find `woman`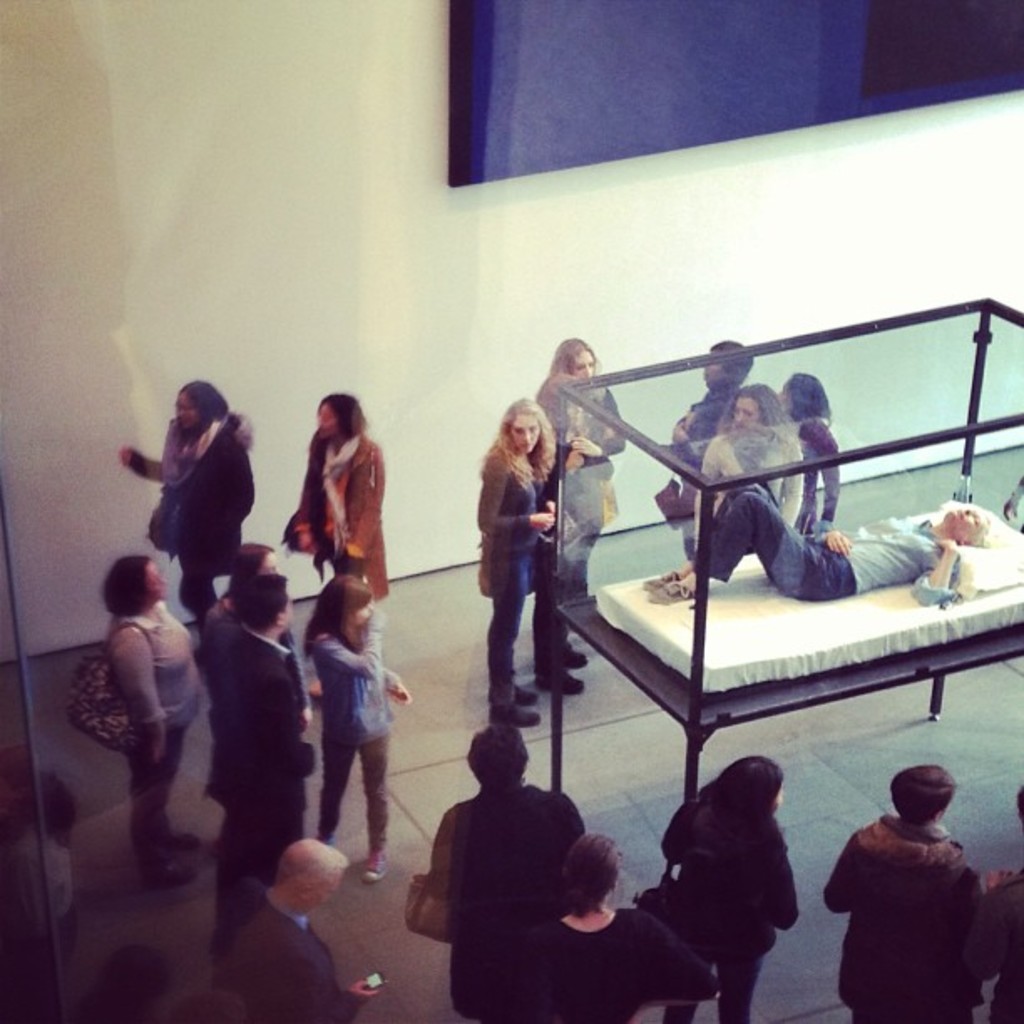
left=825, top=766, right=996, bottom=1022
